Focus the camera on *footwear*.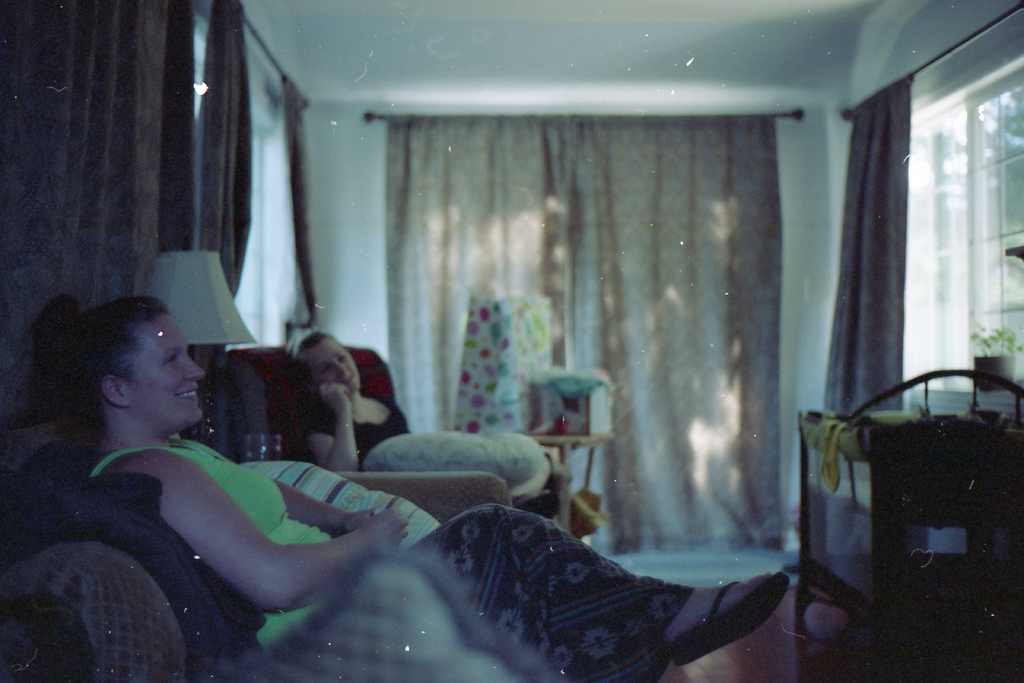
Focus region: [668, 570, 789, 666].
